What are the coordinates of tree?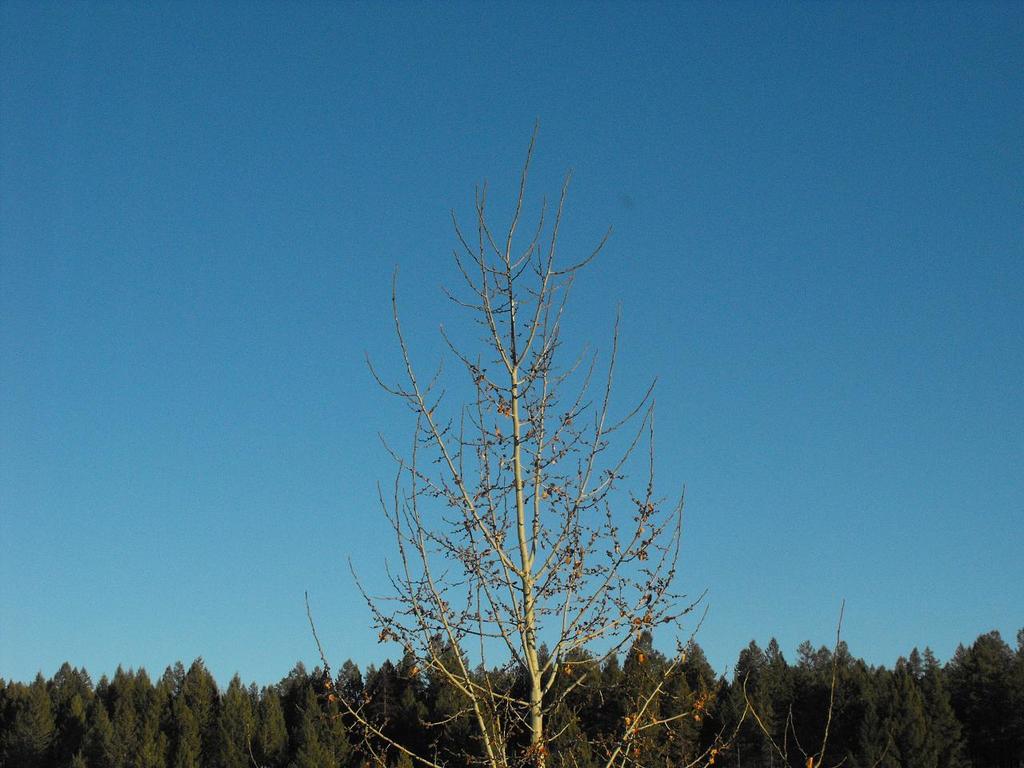
784, 636, 834, 762.
